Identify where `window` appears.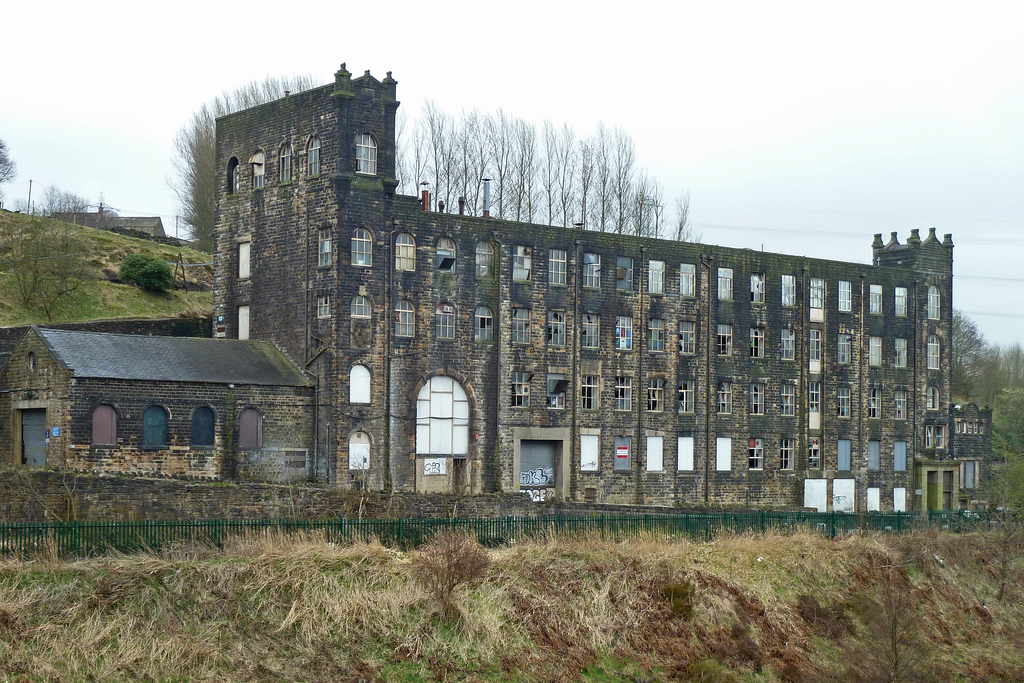
Appears at locate(611, 364, 636, 416).
